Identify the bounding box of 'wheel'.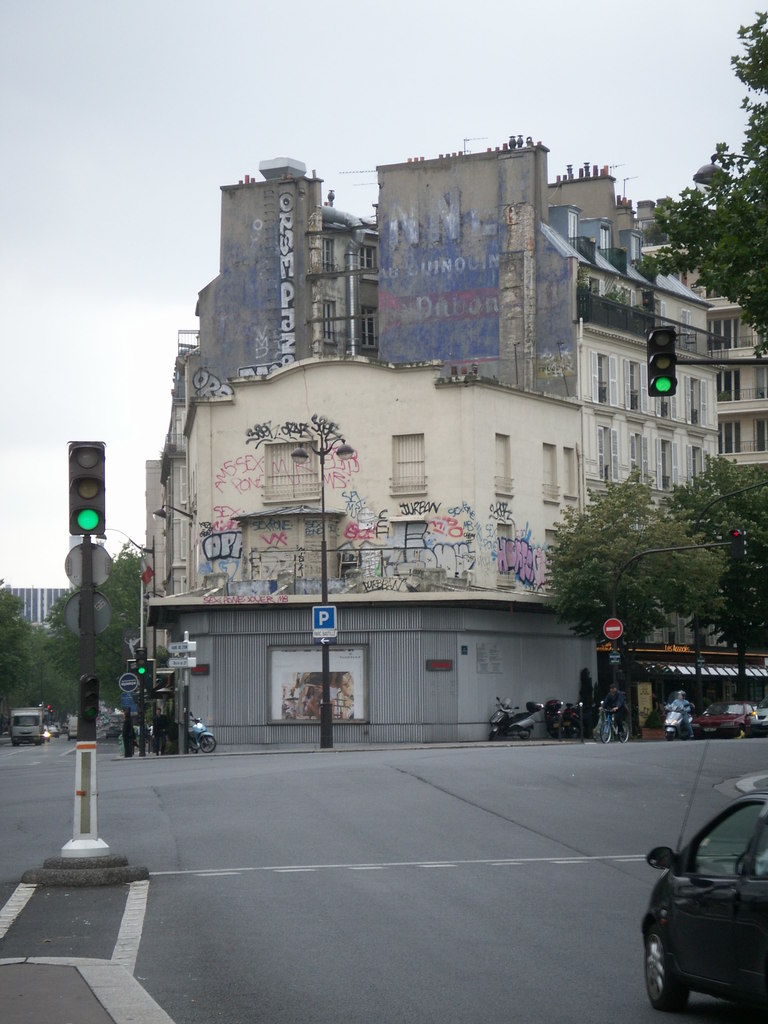
488:732:495:740.
